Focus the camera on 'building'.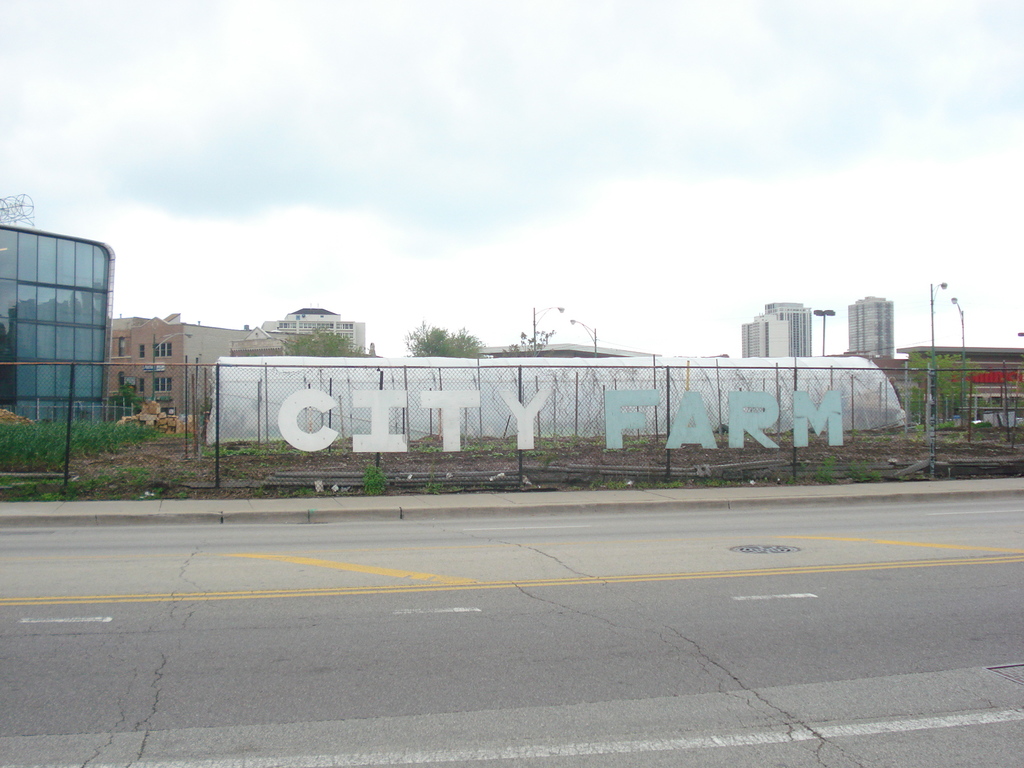
Focus region: crop(266, 305, 367, 359).
